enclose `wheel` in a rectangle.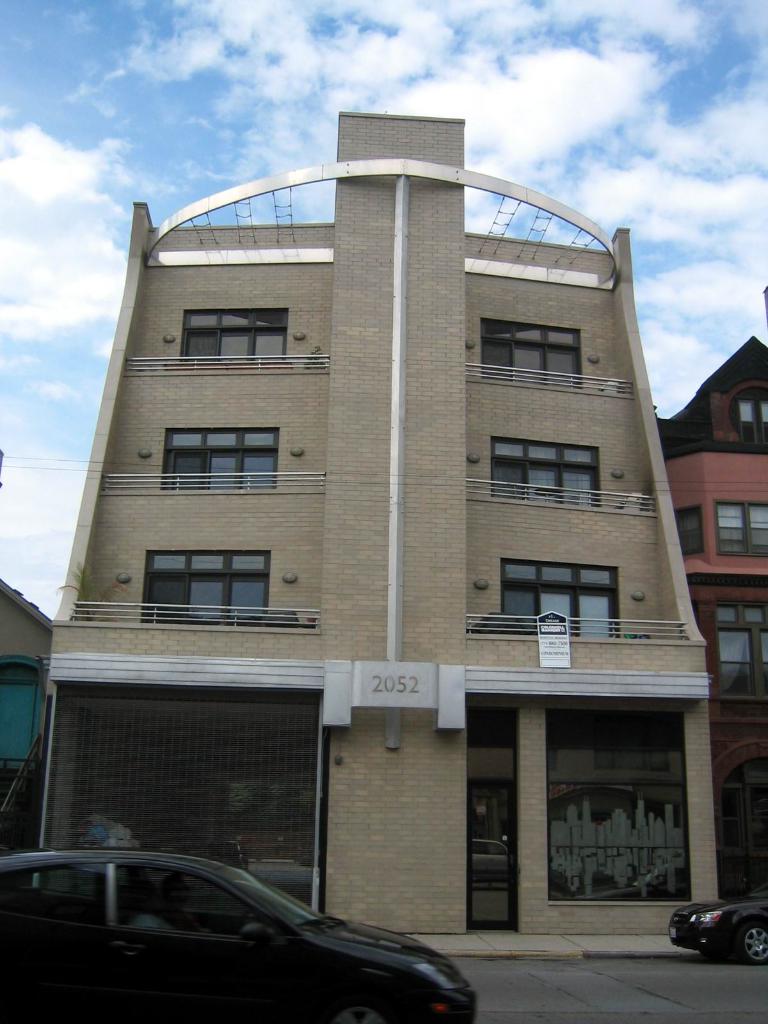
<box>729,916,767,970</box>.
